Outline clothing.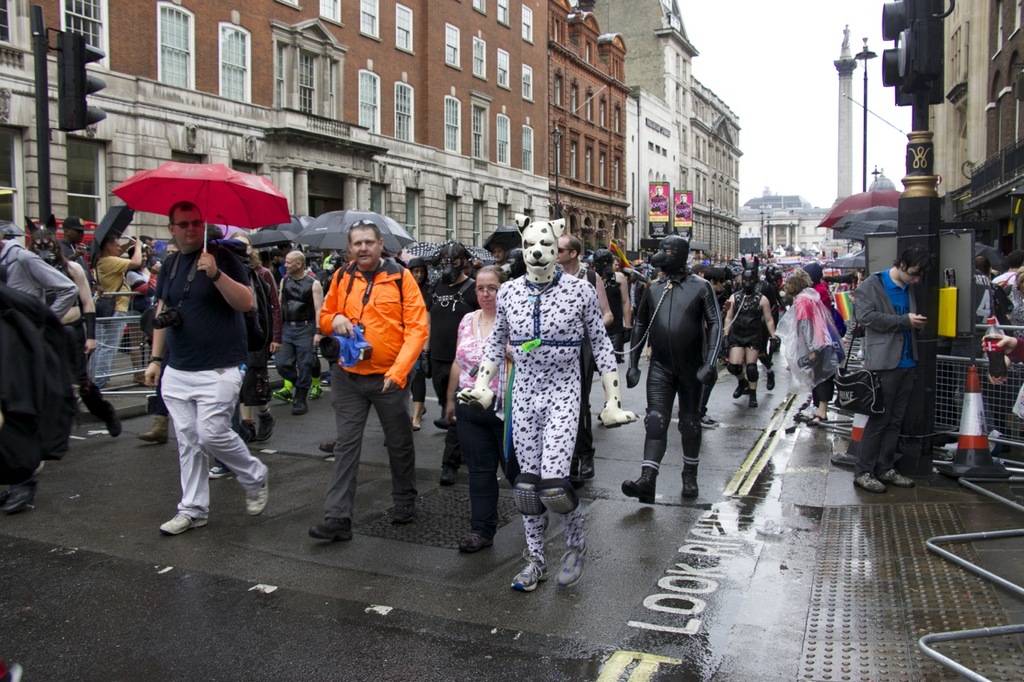
Outline: [982, 269, 1023, 341].
